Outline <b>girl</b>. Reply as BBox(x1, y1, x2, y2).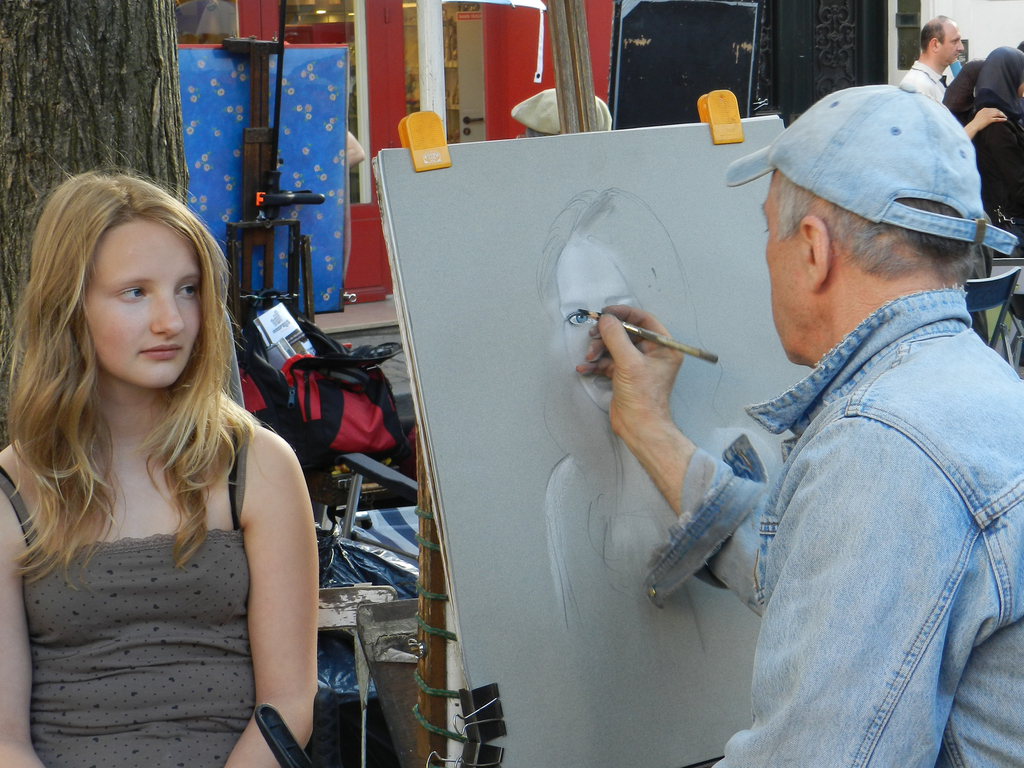
BBox(548, 185, 781, 657).
